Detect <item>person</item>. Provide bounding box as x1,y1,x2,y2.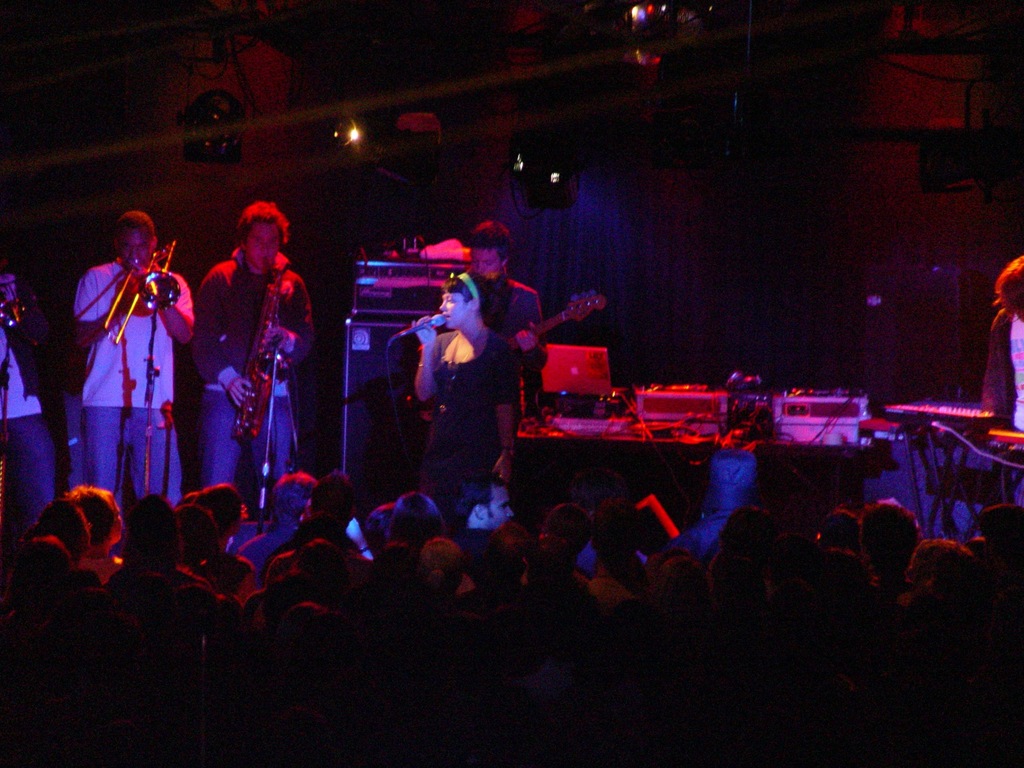
967,534,997,564.
